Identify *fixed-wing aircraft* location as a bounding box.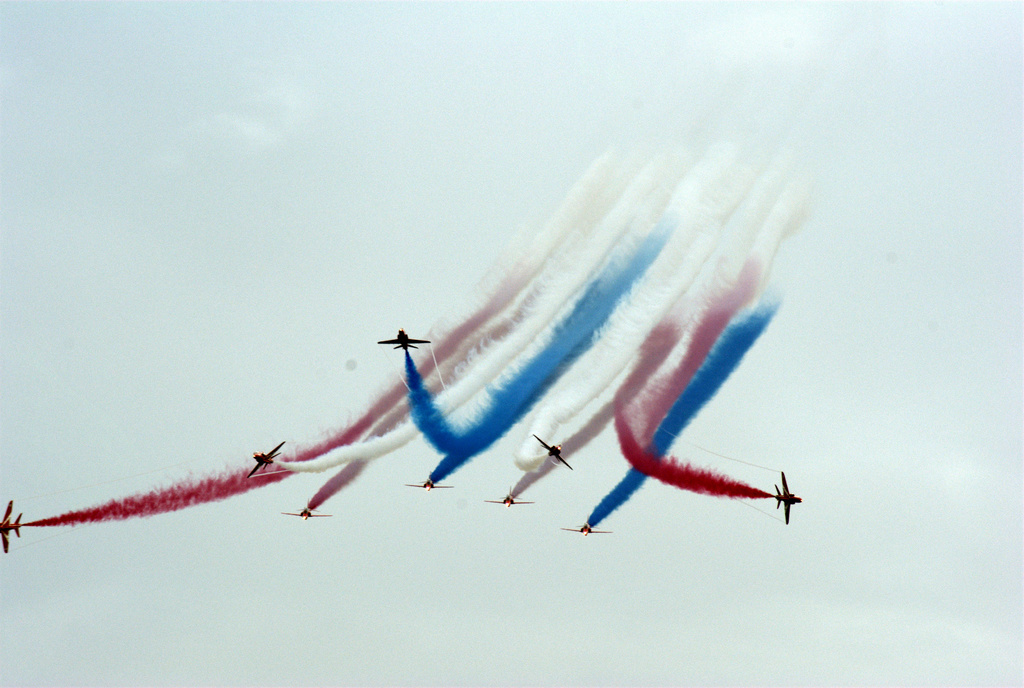
[left=378, top=325, right=431, bottom=352].
